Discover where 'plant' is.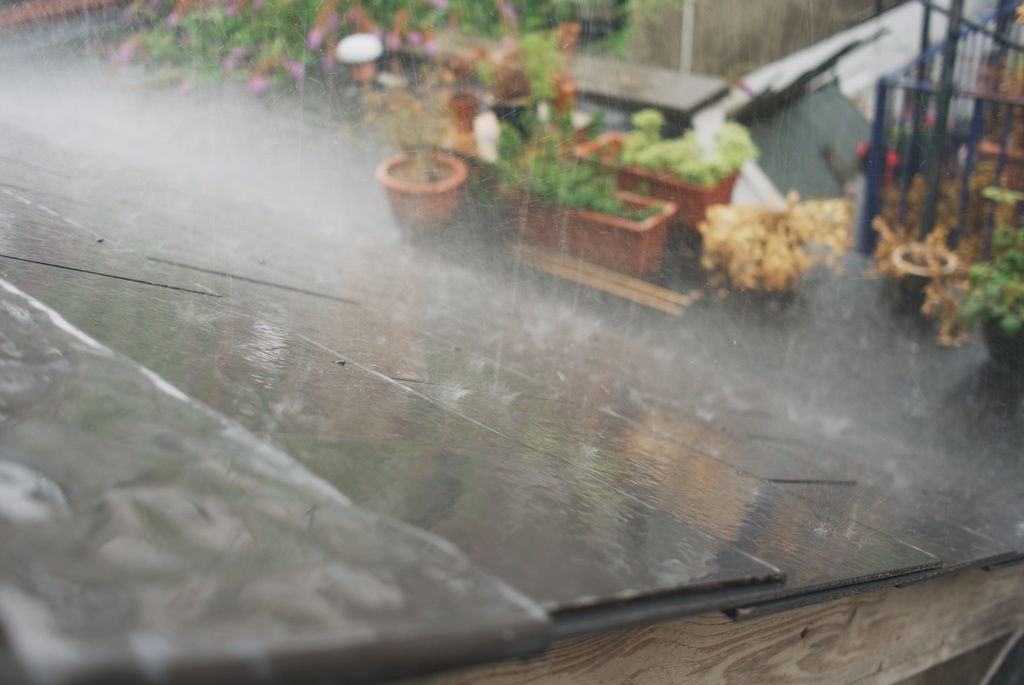
Discovered at <box>510,136,662,220</box>.
